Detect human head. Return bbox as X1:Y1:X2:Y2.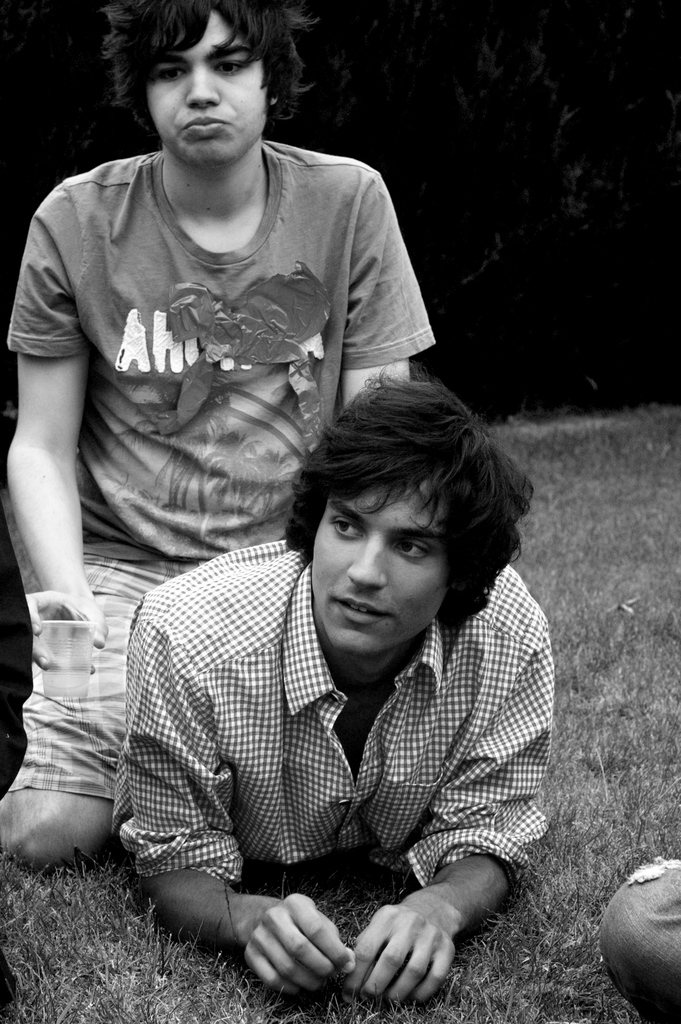
103:0:300:171.
